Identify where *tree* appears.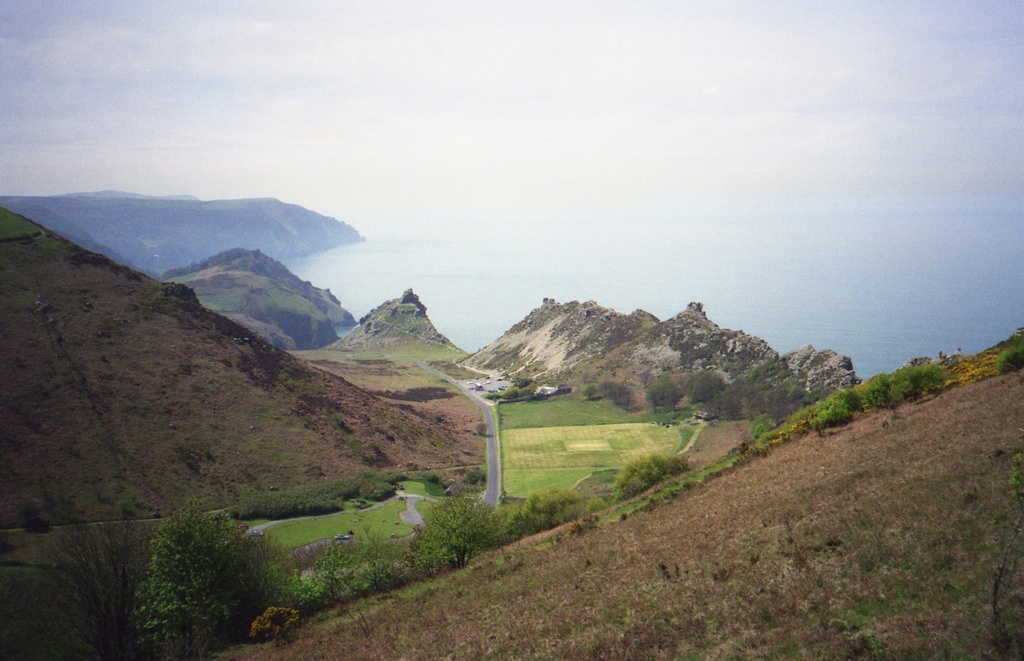
Appears at <bbox>620, 445, 701, 502</bbox>.
